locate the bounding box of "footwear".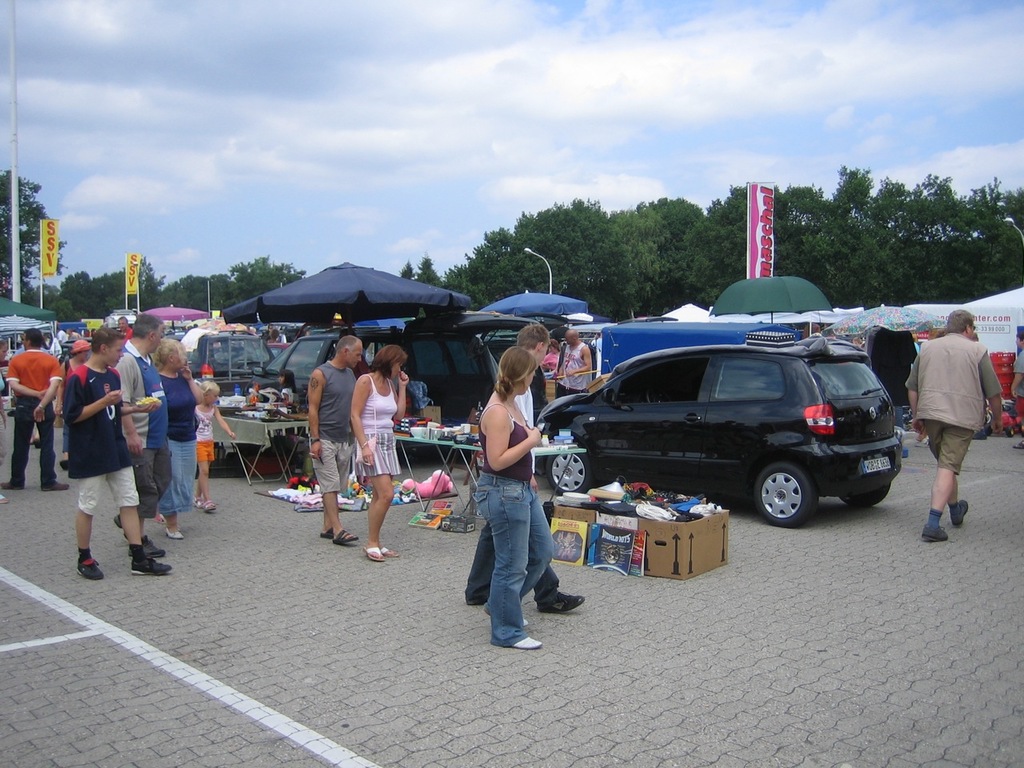
Bounding box: [x1=514, y1=634, x2=546, y2=649].
